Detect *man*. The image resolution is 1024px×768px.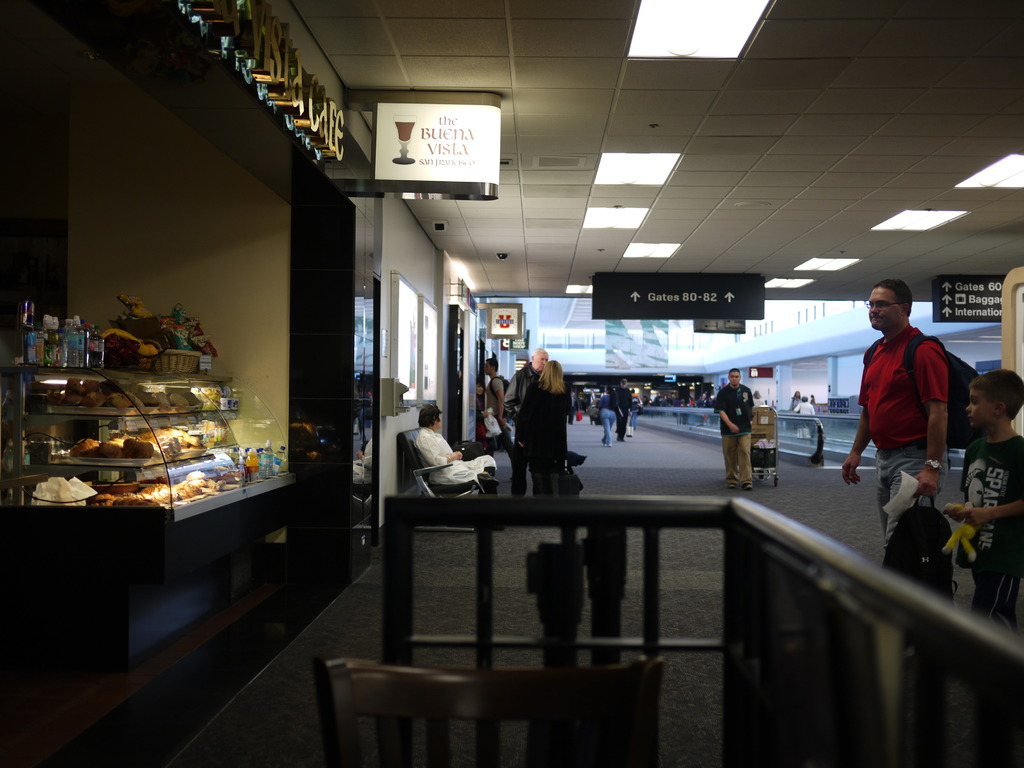
478,358,513,483.
